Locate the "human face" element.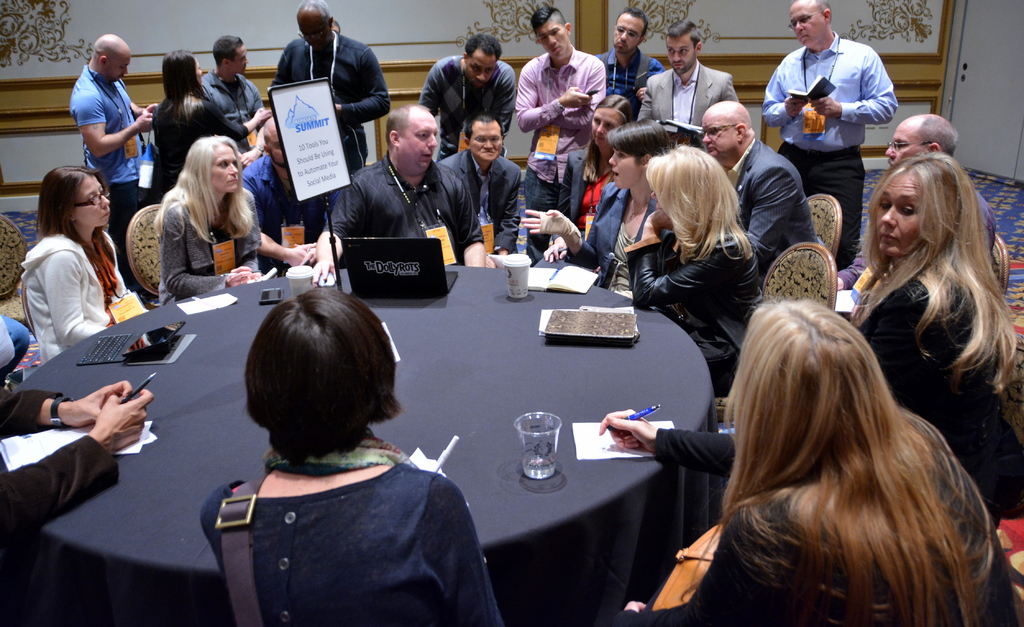
Element bbox: (x1=701, y1=116, x2=735, y2=159).
